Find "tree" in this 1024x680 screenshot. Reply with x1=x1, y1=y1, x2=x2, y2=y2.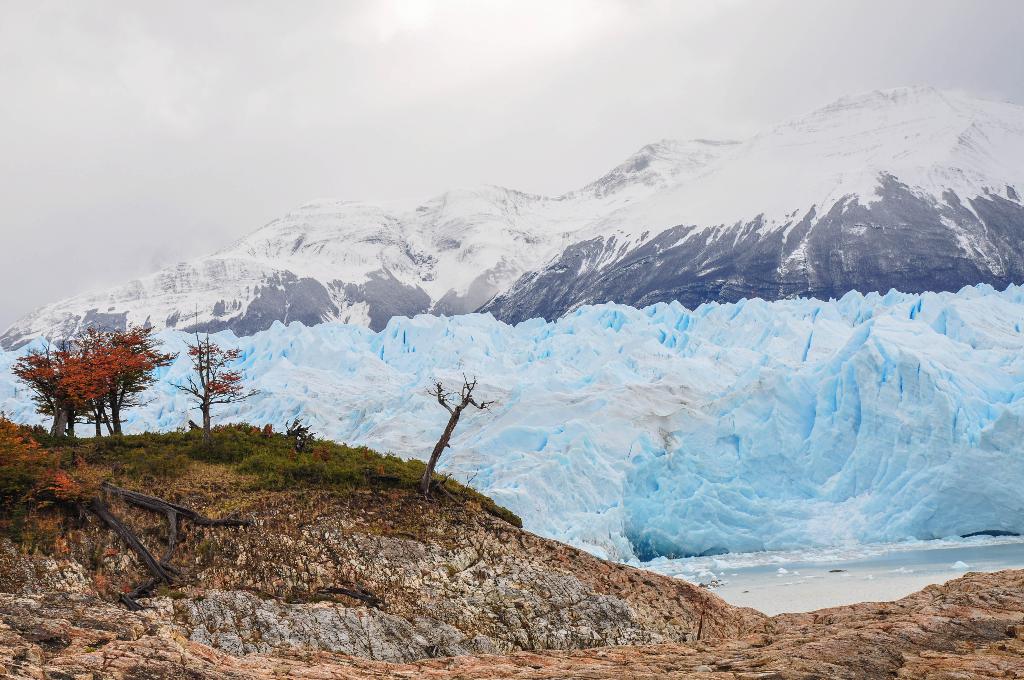
x1=420, y1=374, x2=500, y2=474.
